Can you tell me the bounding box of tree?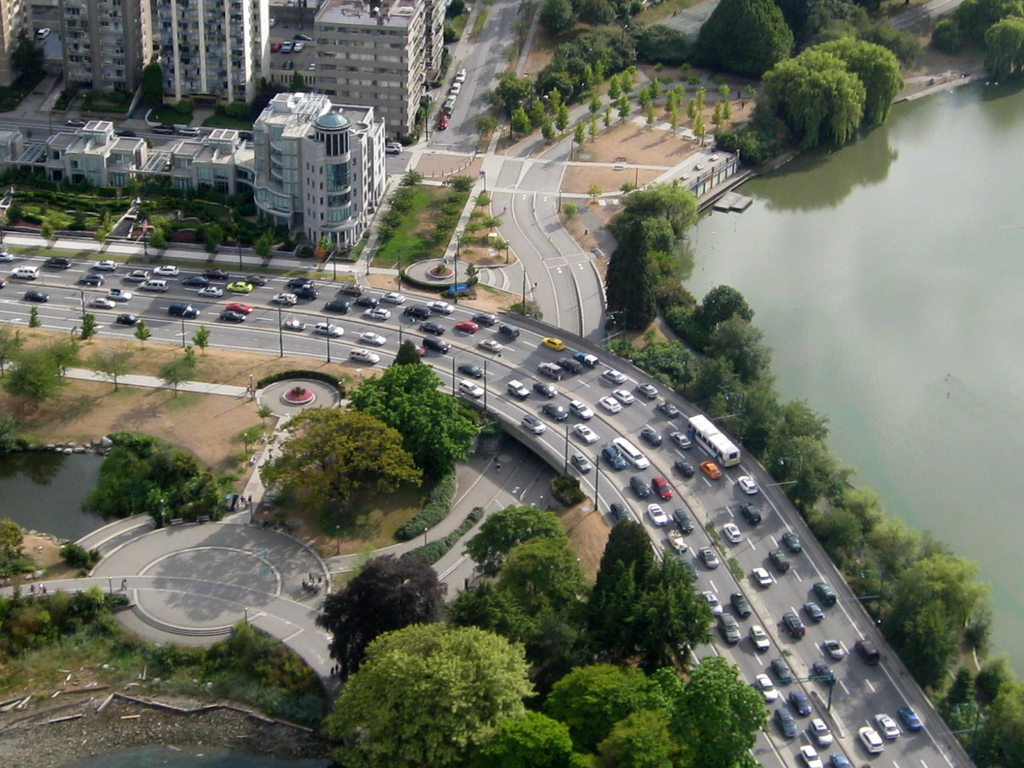
204:224:223:253.
